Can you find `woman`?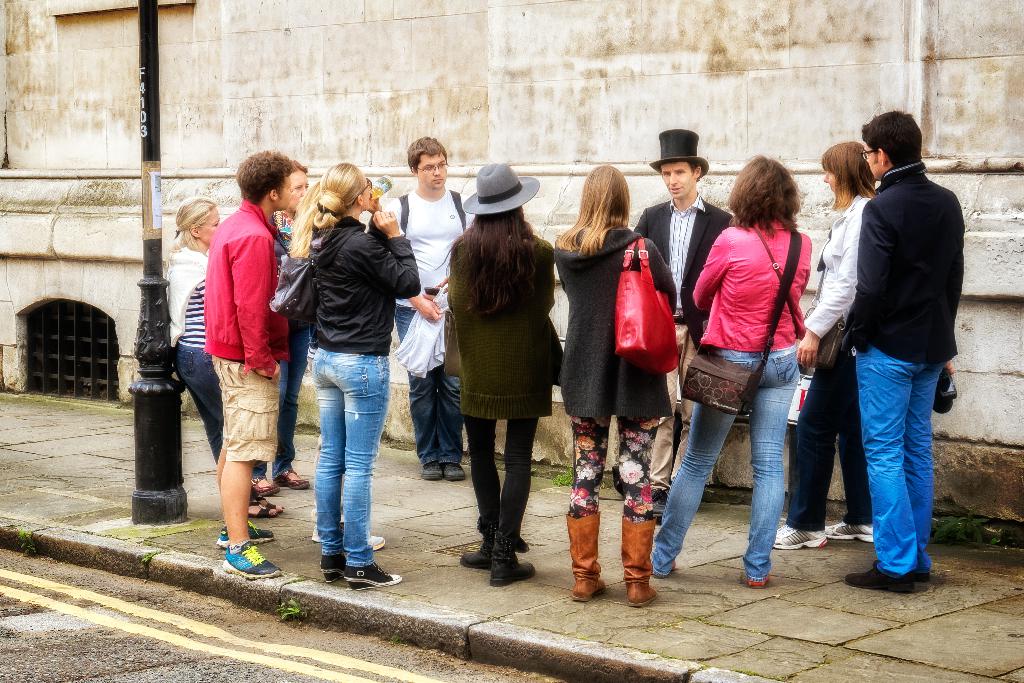
Yes, bounding box: box(436, 208, 571, 573).
